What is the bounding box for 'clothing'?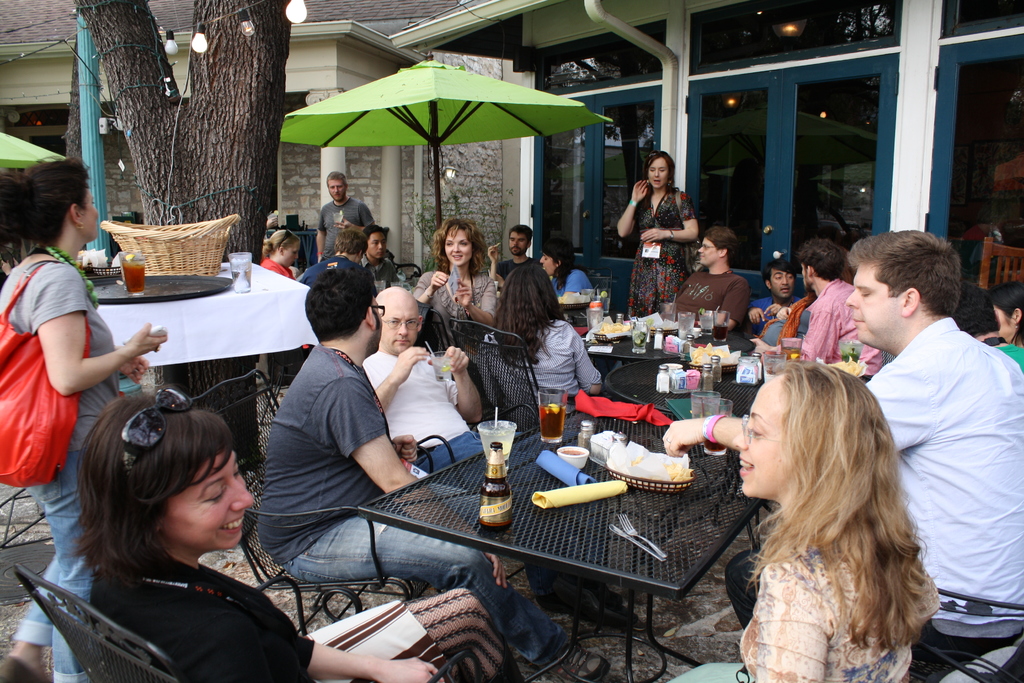
select_region(21, 523, 308, 675).
